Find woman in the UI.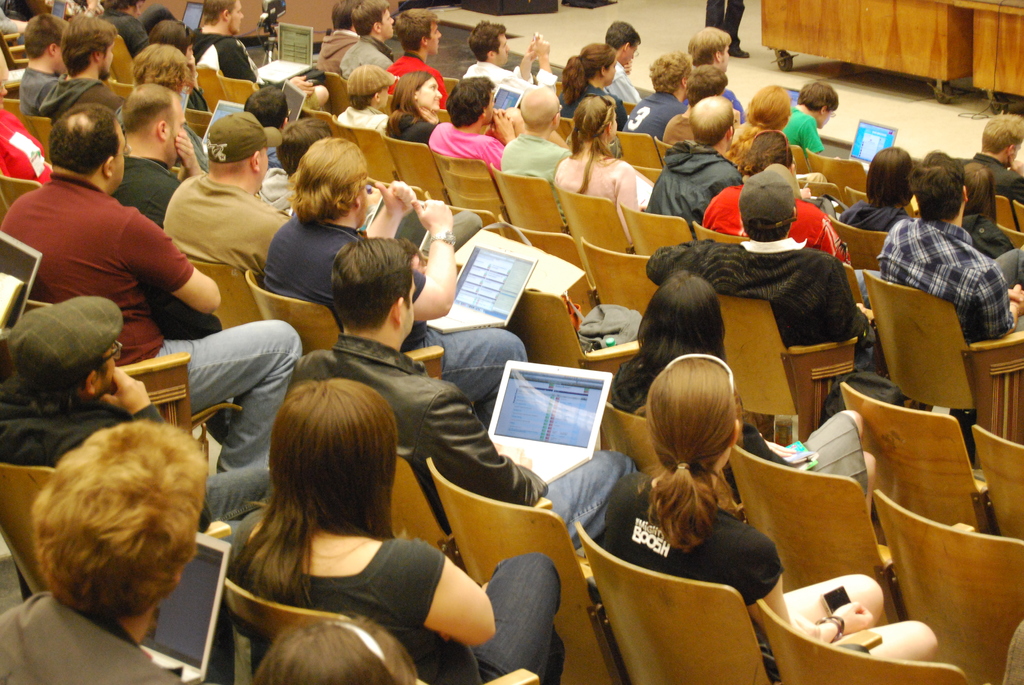
UI element at 956 169 1017 260.
